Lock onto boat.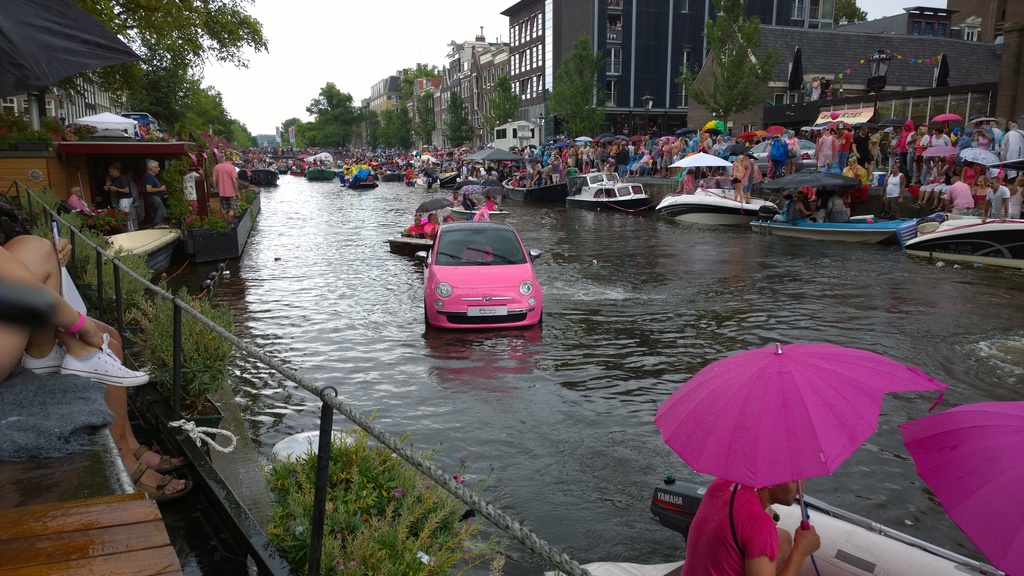
Locked: l=440, t=204, r=506, b=223.
